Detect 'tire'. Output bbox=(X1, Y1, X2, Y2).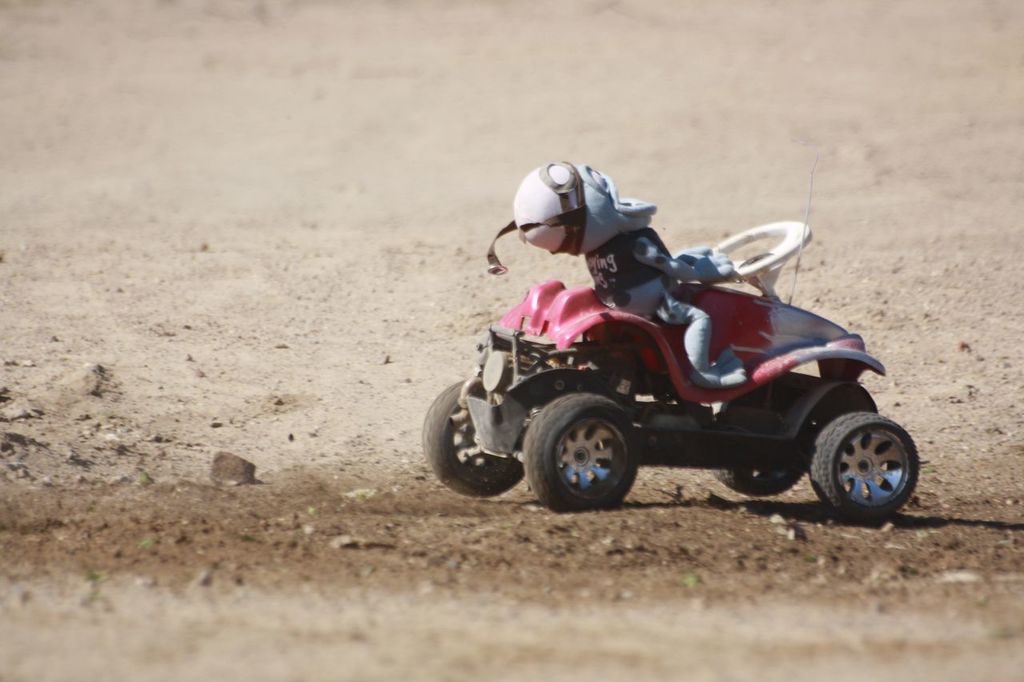
bbox=(715, 395, 810, 500).
